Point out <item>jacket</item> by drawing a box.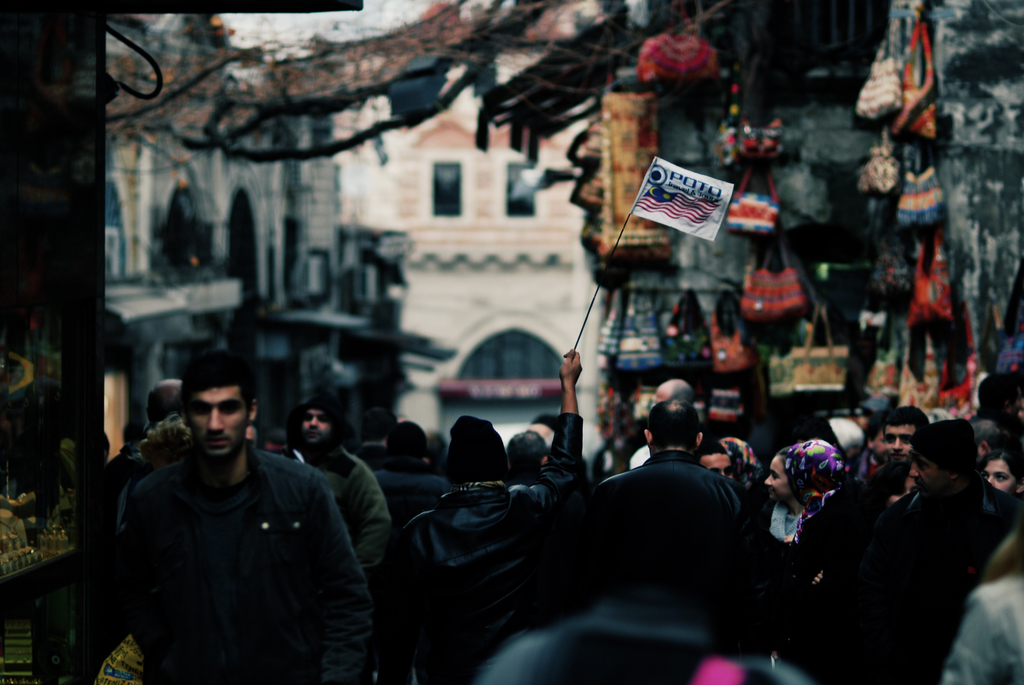
Rect(582, 442, 749, 587).
